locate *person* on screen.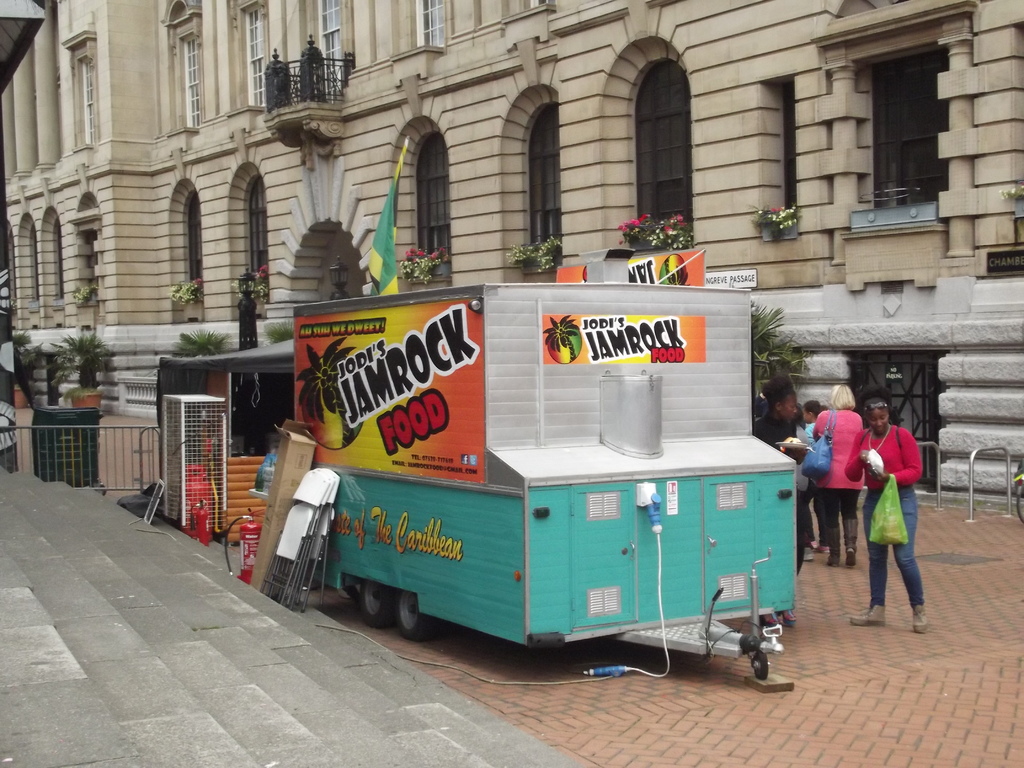
On screen at crop(809, 384, 870, 568).
